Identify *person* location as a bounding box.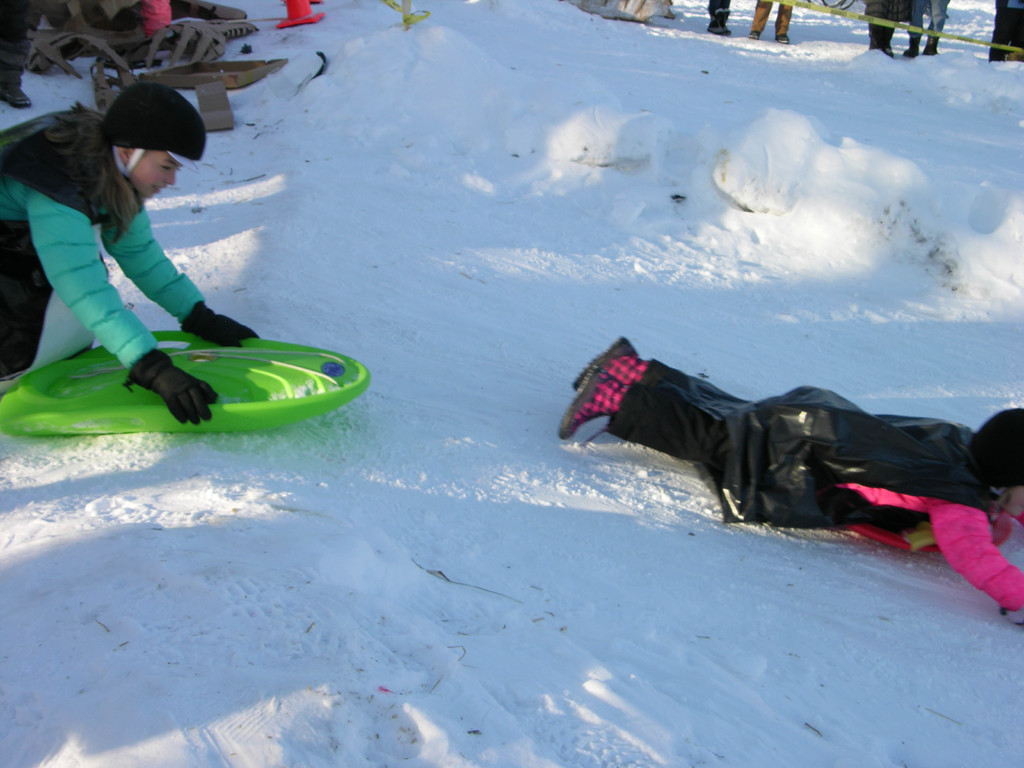
<box>0,83,264,424</box>.
